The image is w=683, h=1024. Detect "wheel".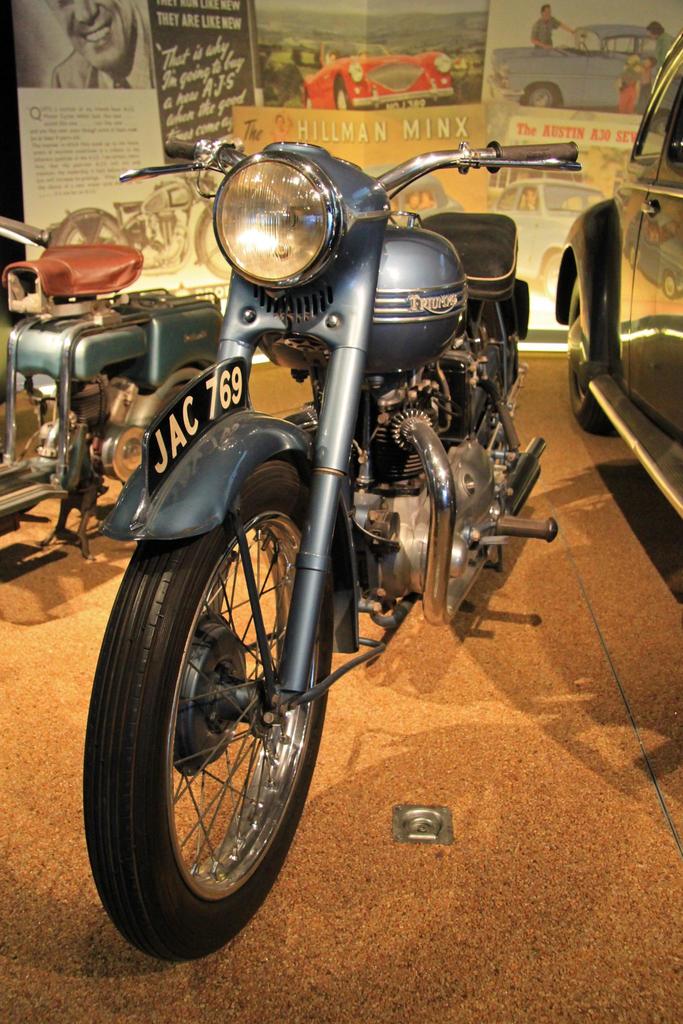
Detection: detection(541, 252, 570, 284).
